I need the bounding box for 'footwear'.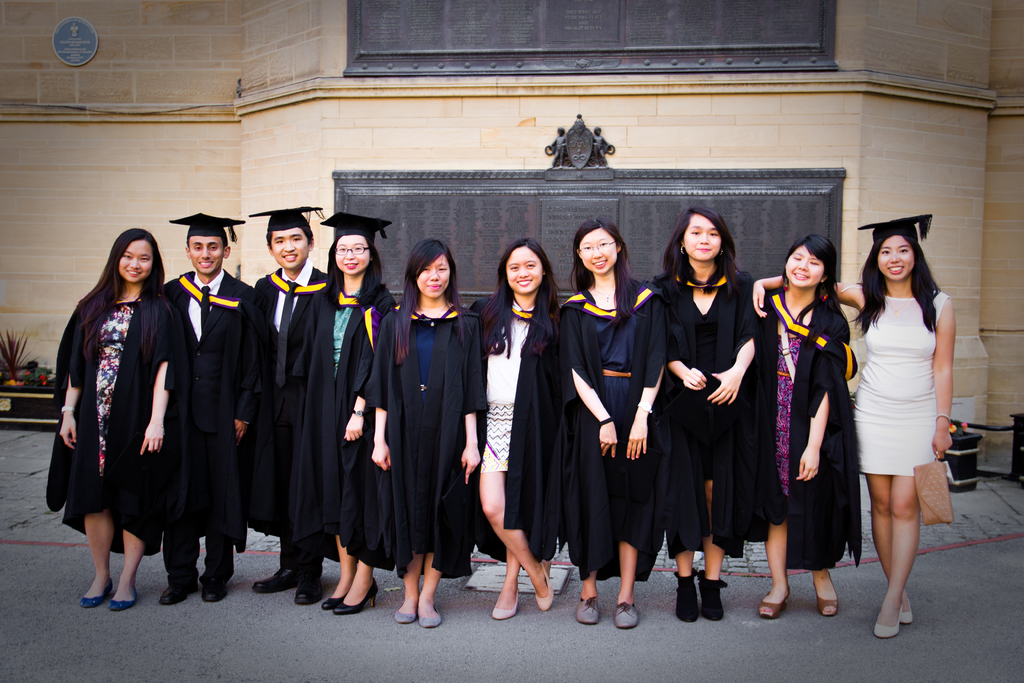
Here it is: x1=80 y1=583 x2=113 y2=607.
